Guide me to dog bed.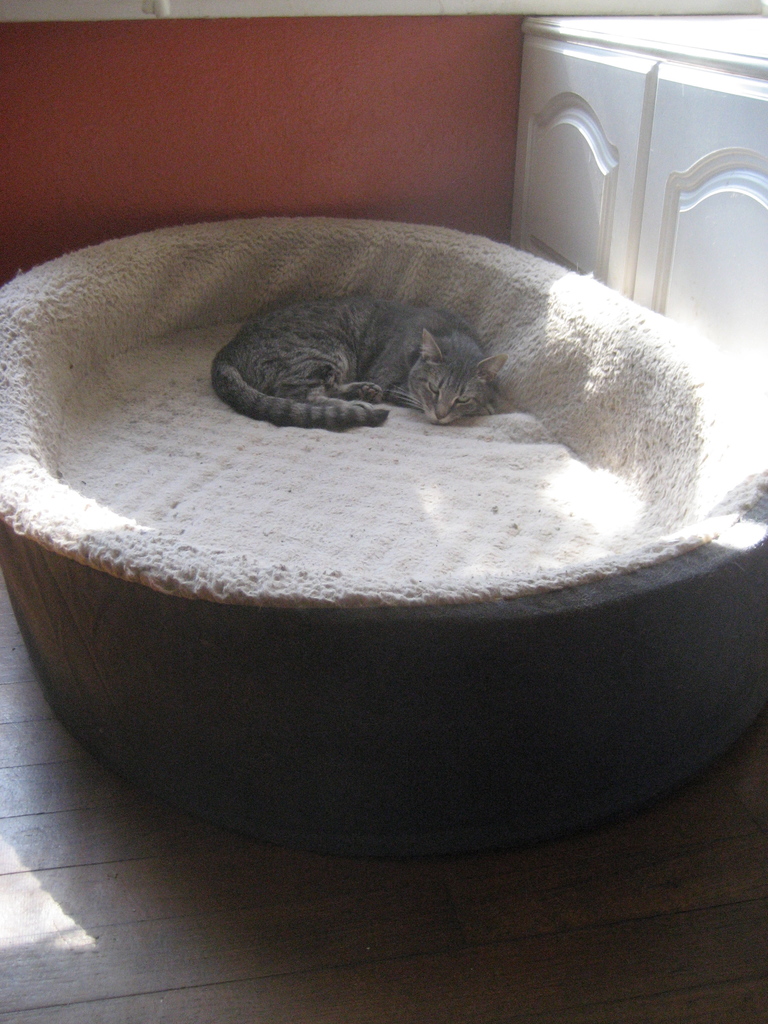
Guidance: {"x1": 0, "y1": 214, "x2": 767, "y2": 854}.
